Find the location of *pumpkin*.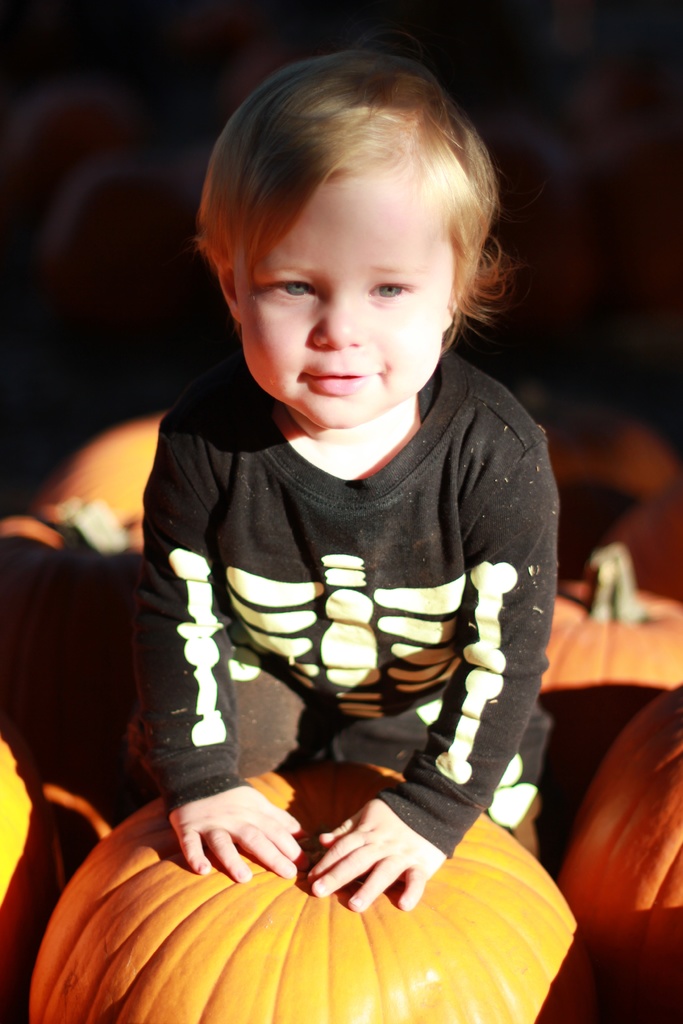
Location: locate(552, 678, 682, 1018).
